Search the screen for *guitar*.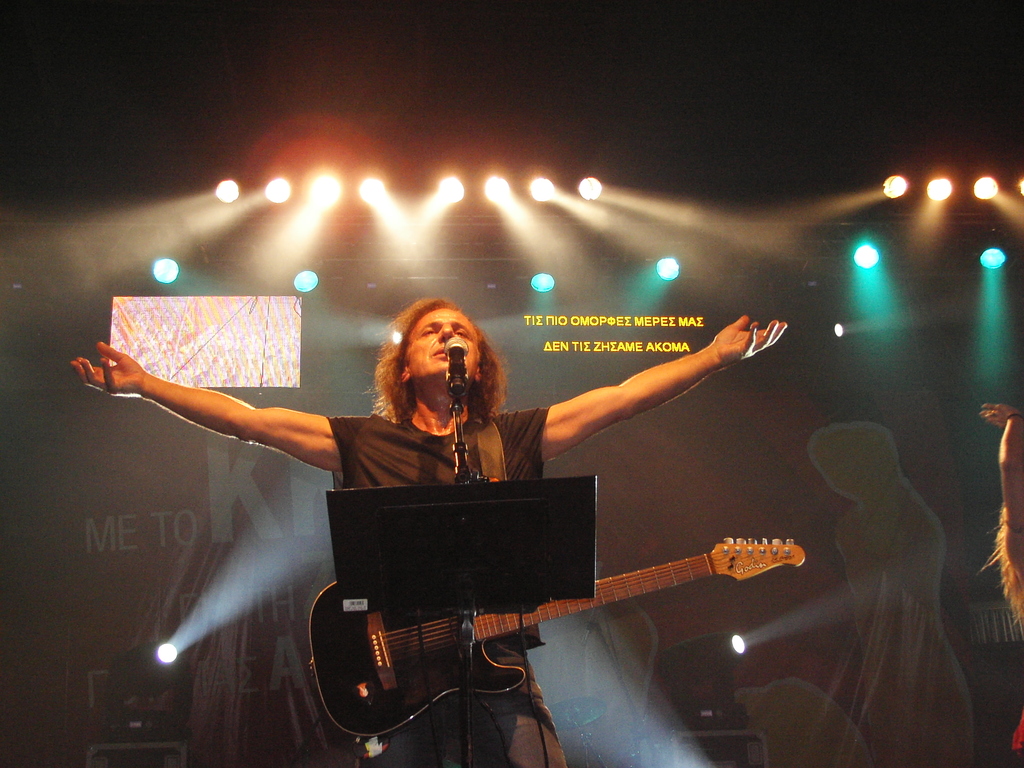
Found at l=284, t=485, r=804, b=737.
